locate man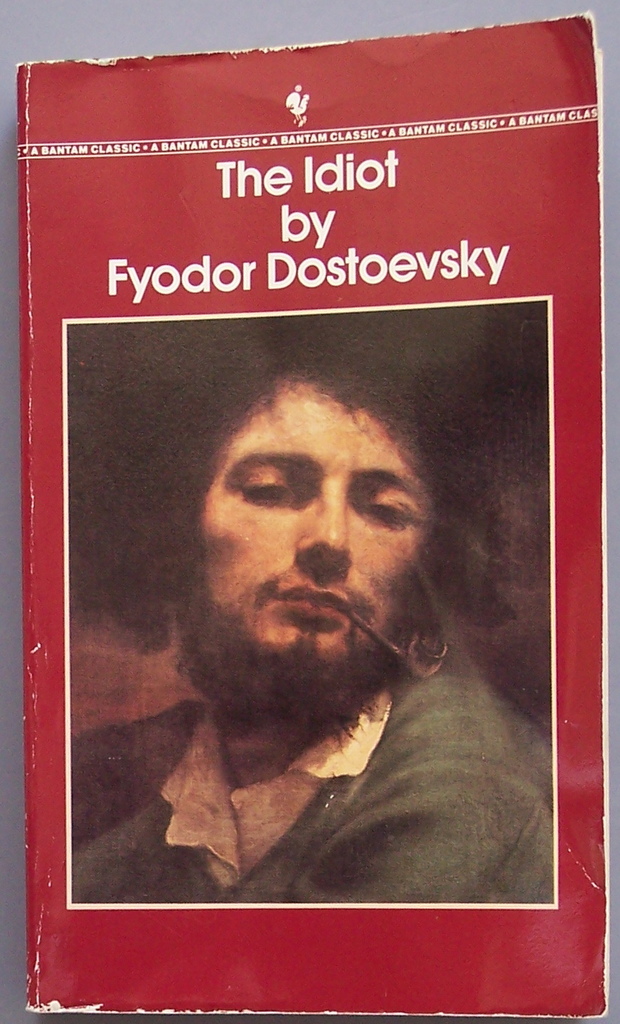
58:345:564:910
